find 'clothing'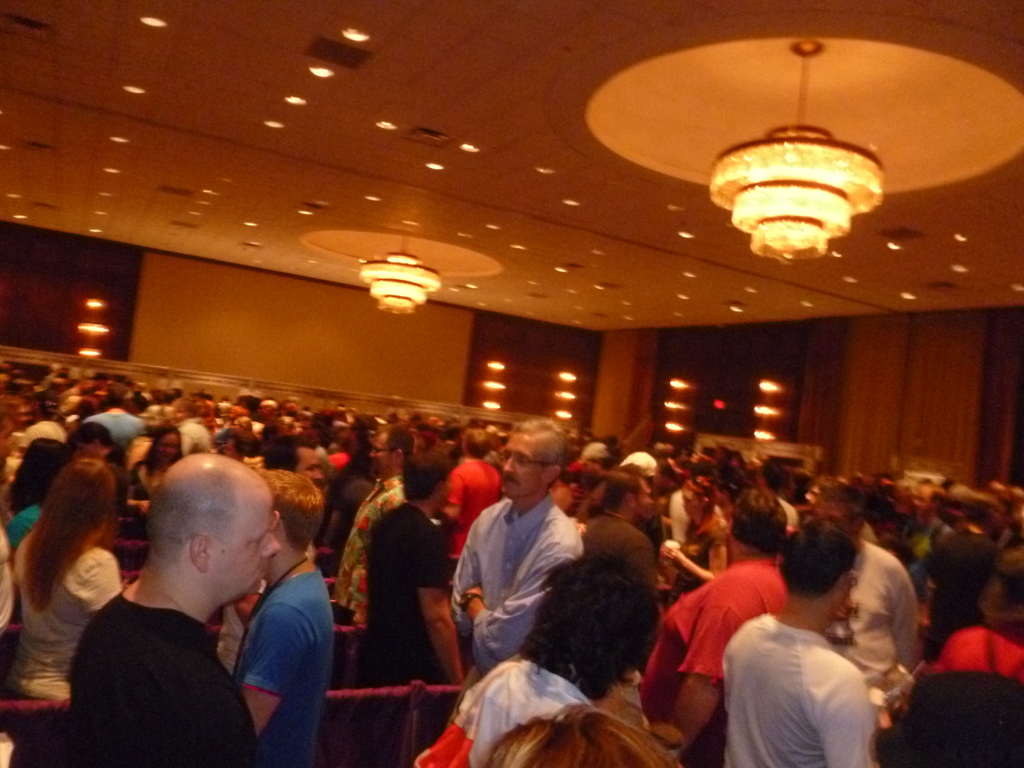
<bbox>413, 658, 687, 767</bbox>
